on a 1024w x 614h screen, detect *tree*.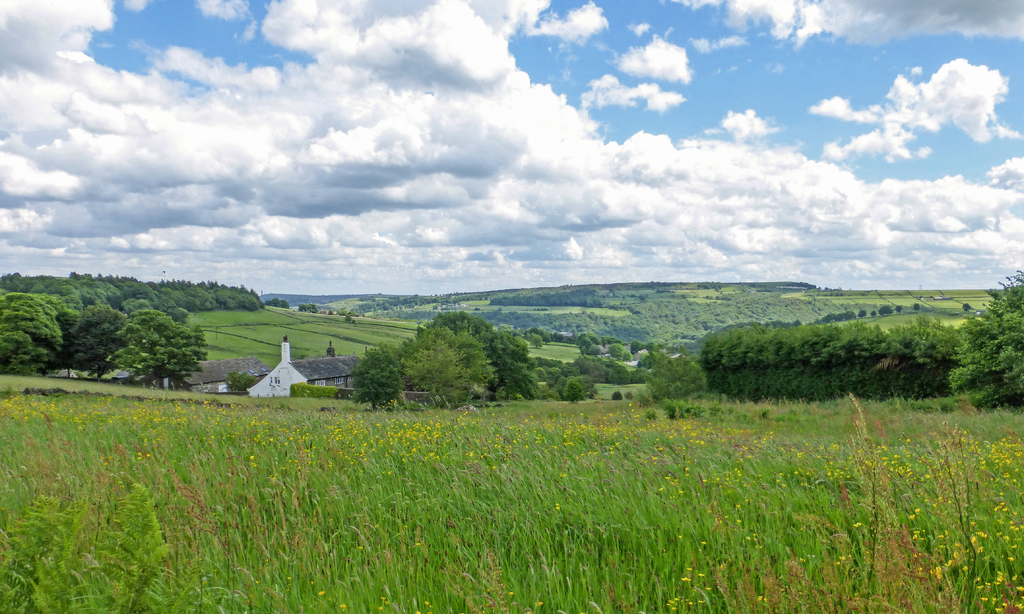
box=[556, 358, 589, 400].
